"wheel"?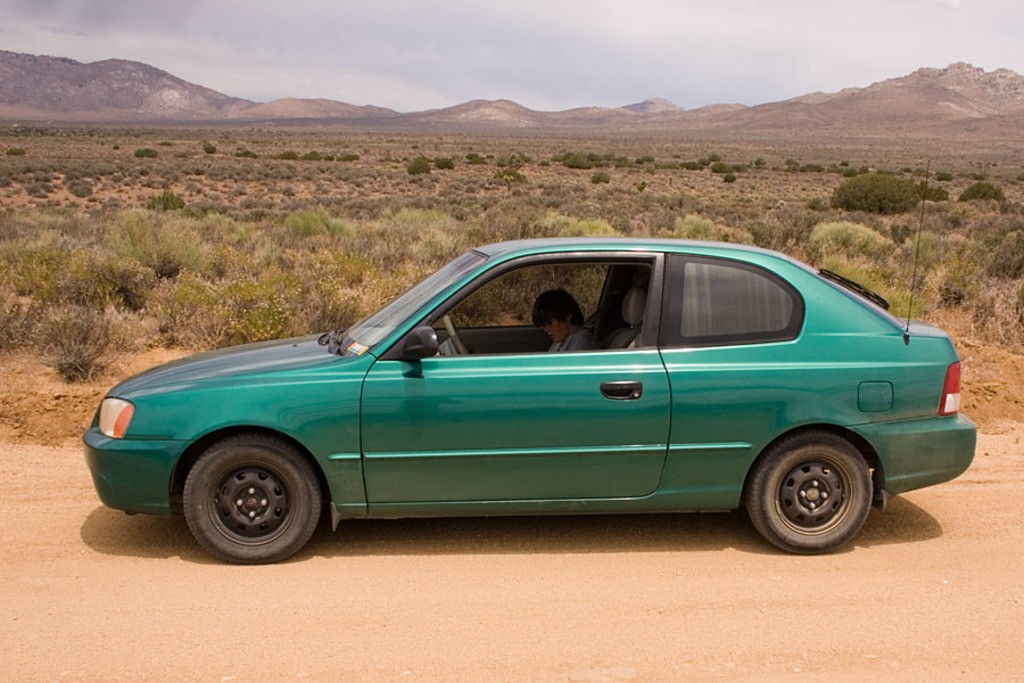
(x1=180, y1=433, x2=321, y2=566)
